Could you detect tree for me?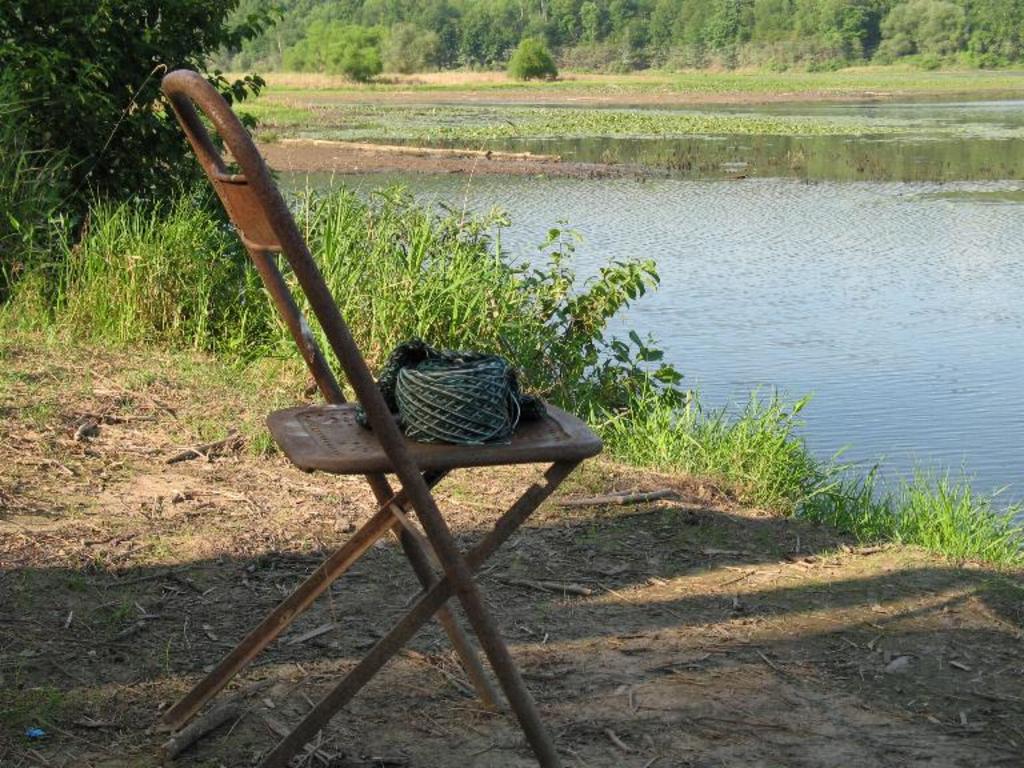
Detection result: box(0, 0, 285, 248).
